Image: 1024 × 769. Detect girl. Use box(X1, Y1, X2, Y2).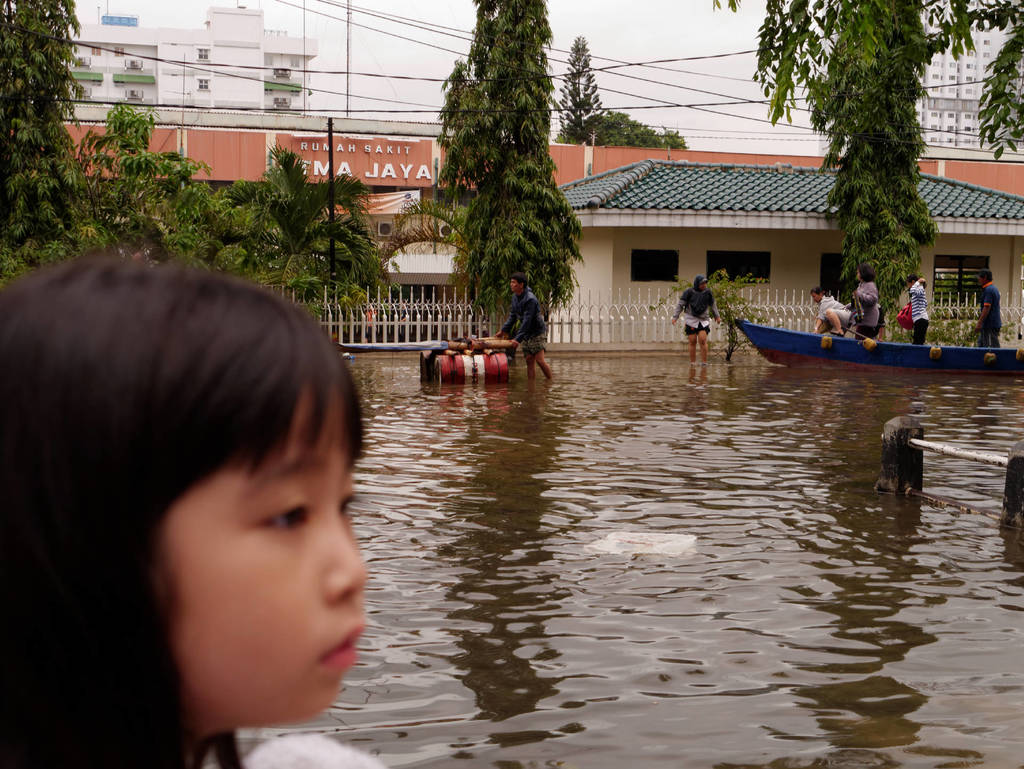
box(904, 273, 929, 347).
